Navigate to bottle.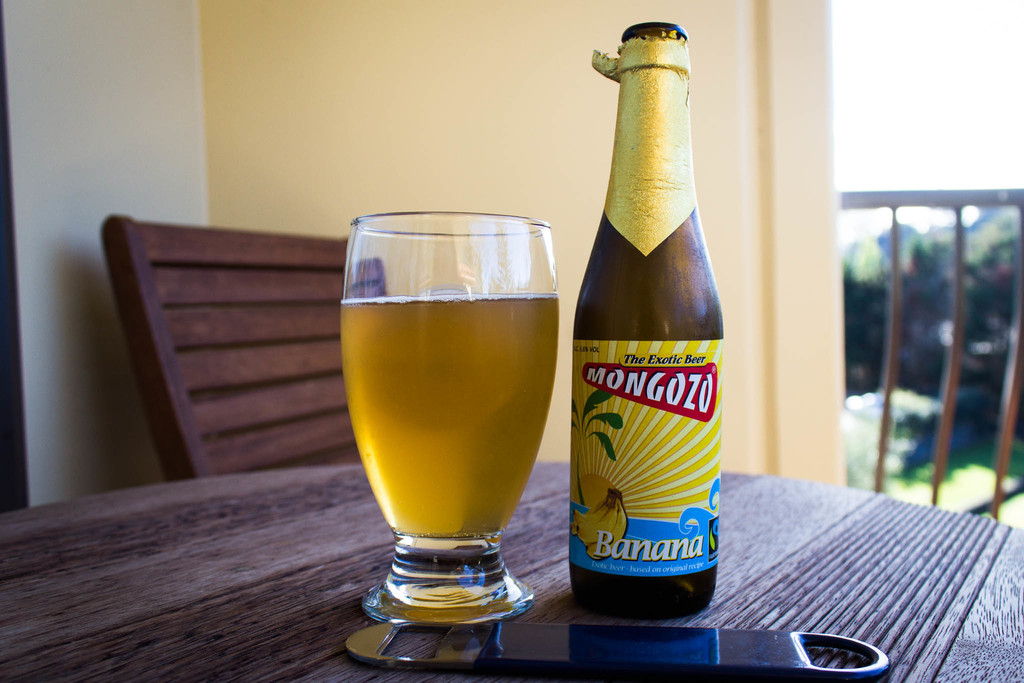
Navigation target: bbox(569, 21, 729, 621).
